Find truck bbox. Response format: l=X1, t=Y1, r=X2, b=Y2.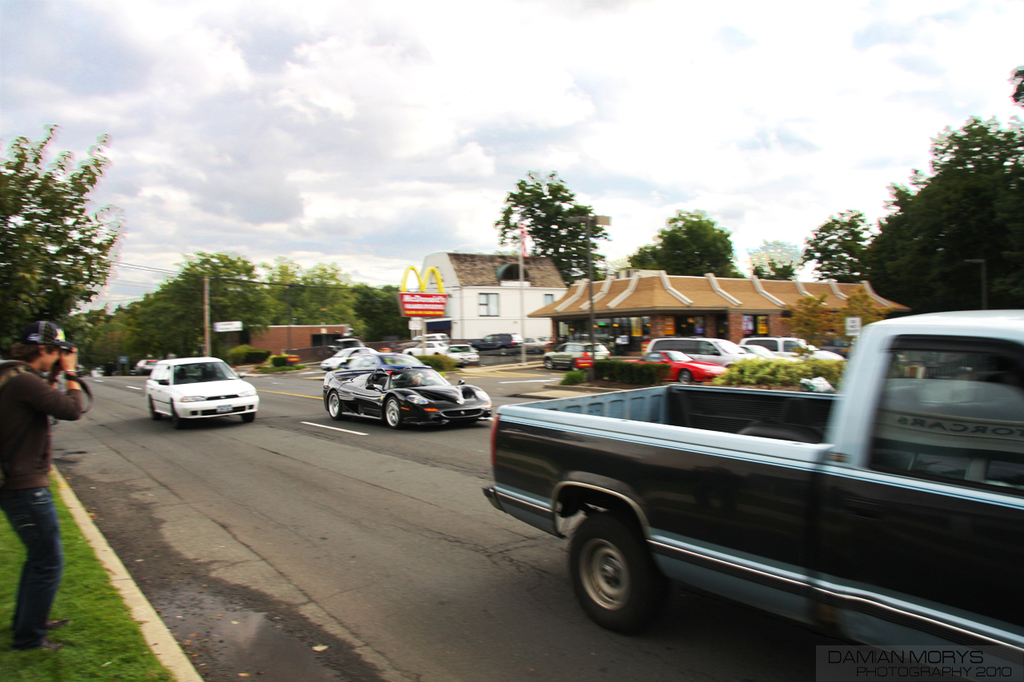
l=478, t=349, r=1023, b=660.
